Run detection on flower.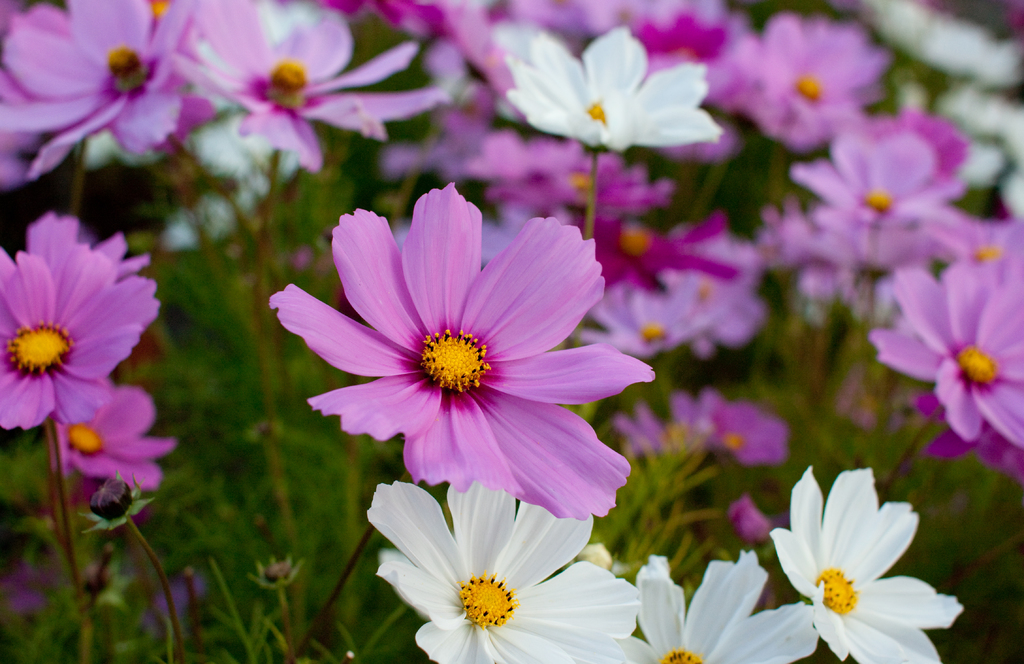
Result: left=36, top=371, right=195, bottom=509.
